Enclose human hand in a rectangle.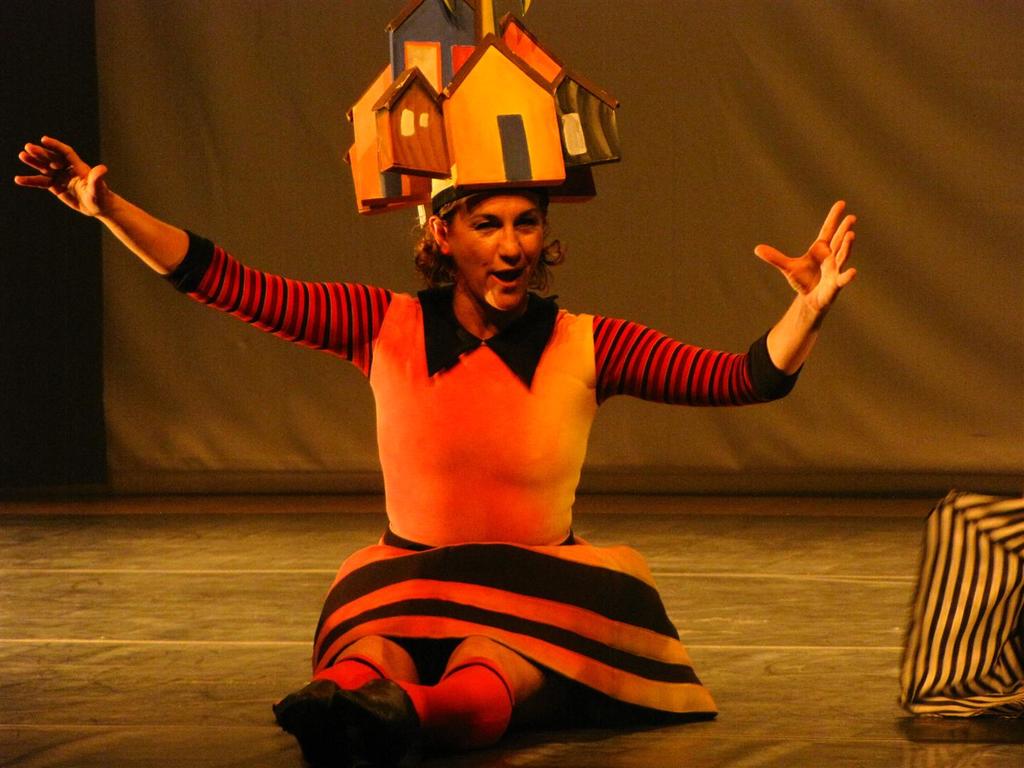
[13,136,111,223].
